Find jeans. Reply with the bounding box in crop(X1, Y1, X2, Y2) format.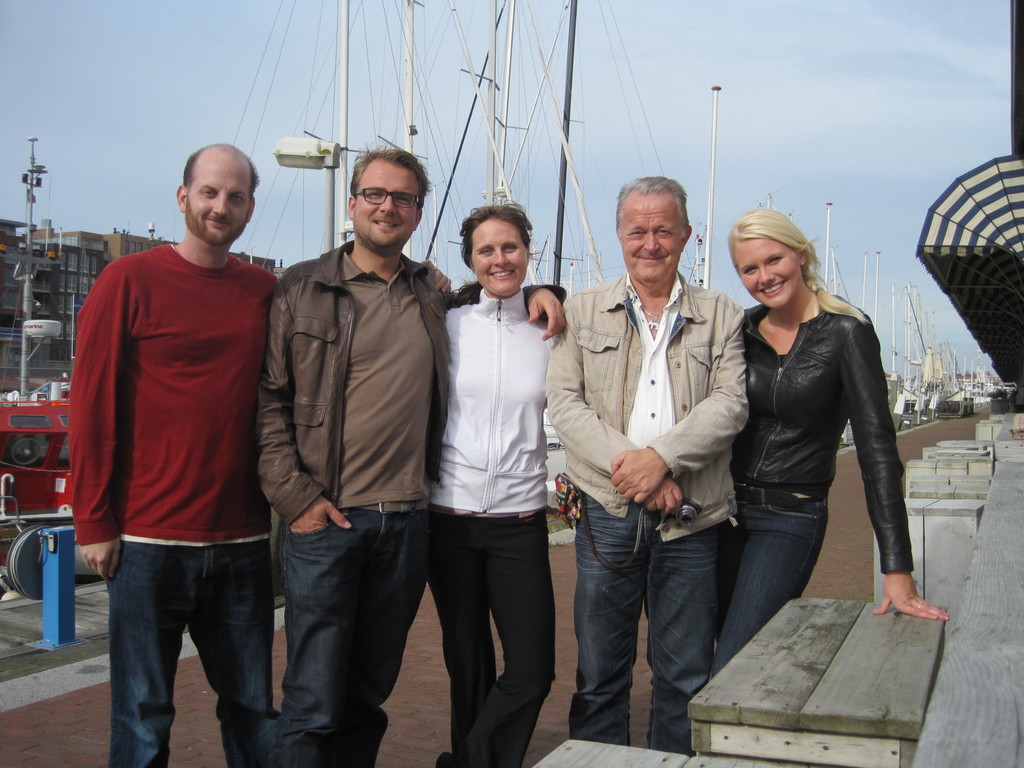
crop(707, 481, 826, 661).
